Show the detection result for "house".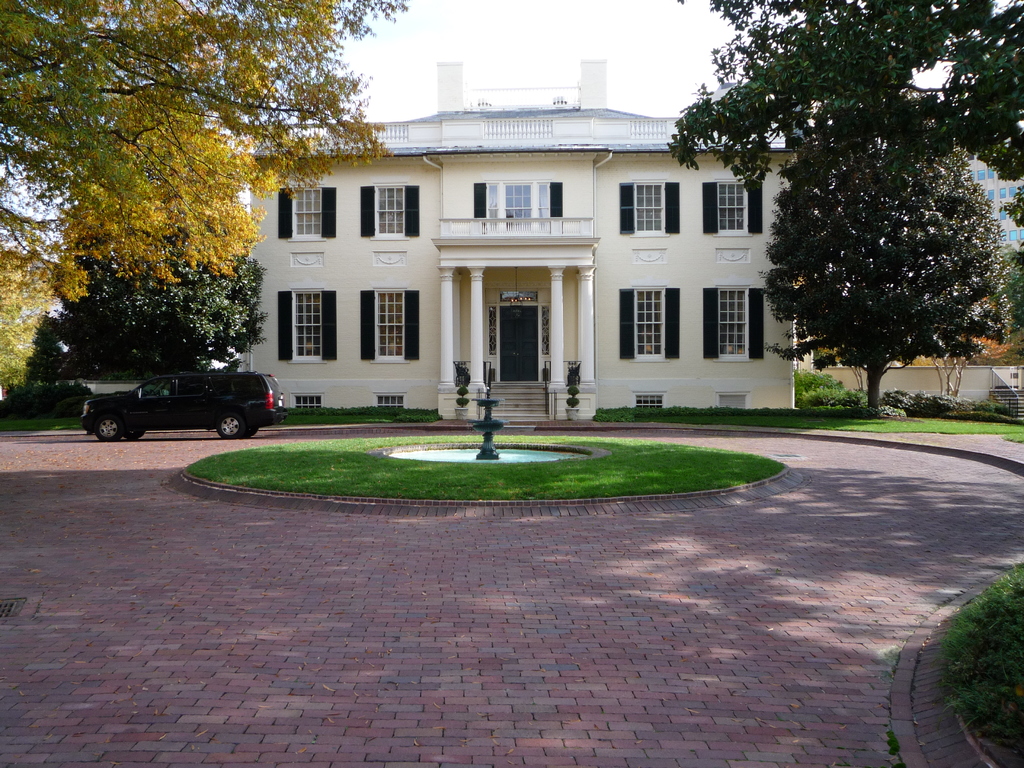
249/64/796/420.
